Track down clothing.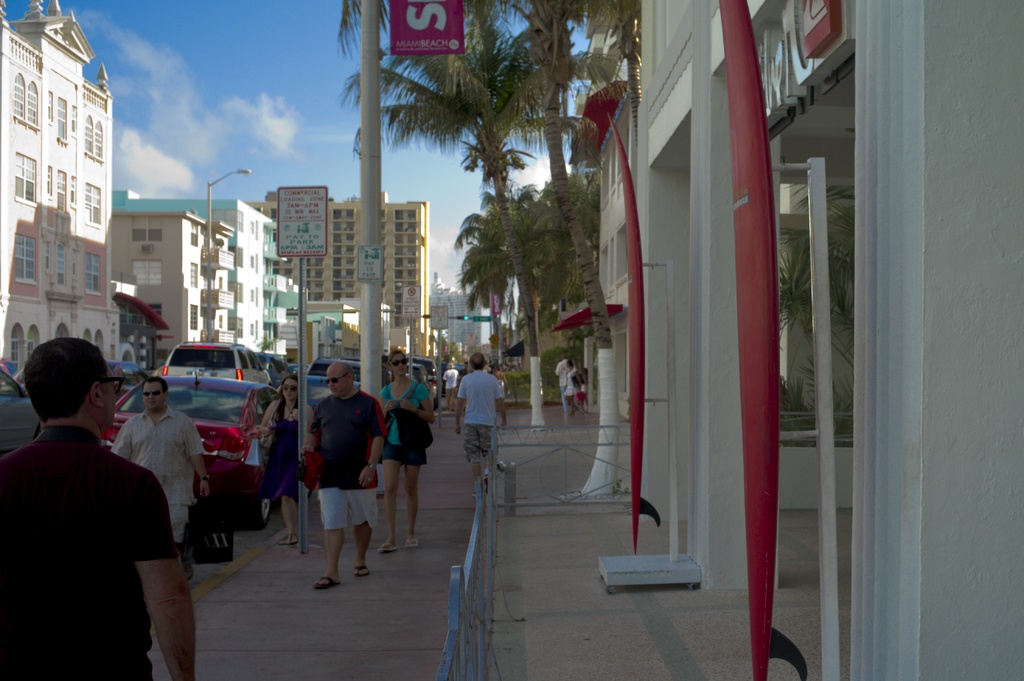
Tracked to BBox(256, 396, 316, 504).
